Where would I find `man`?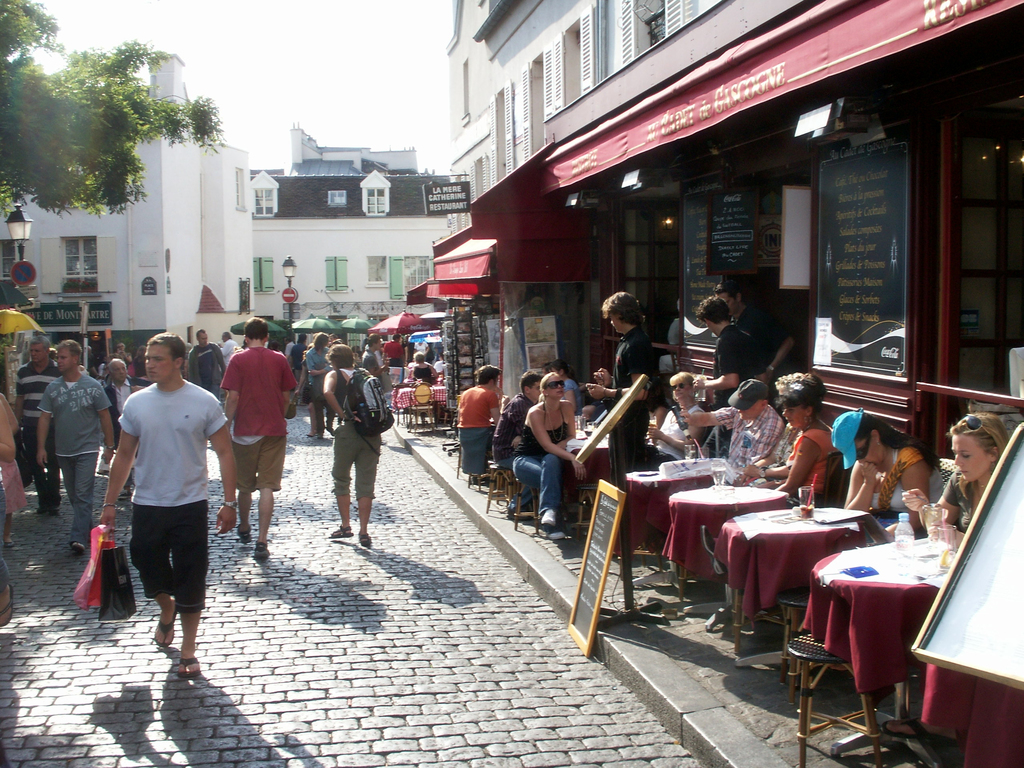
At box(491, 369, 538, 520).
